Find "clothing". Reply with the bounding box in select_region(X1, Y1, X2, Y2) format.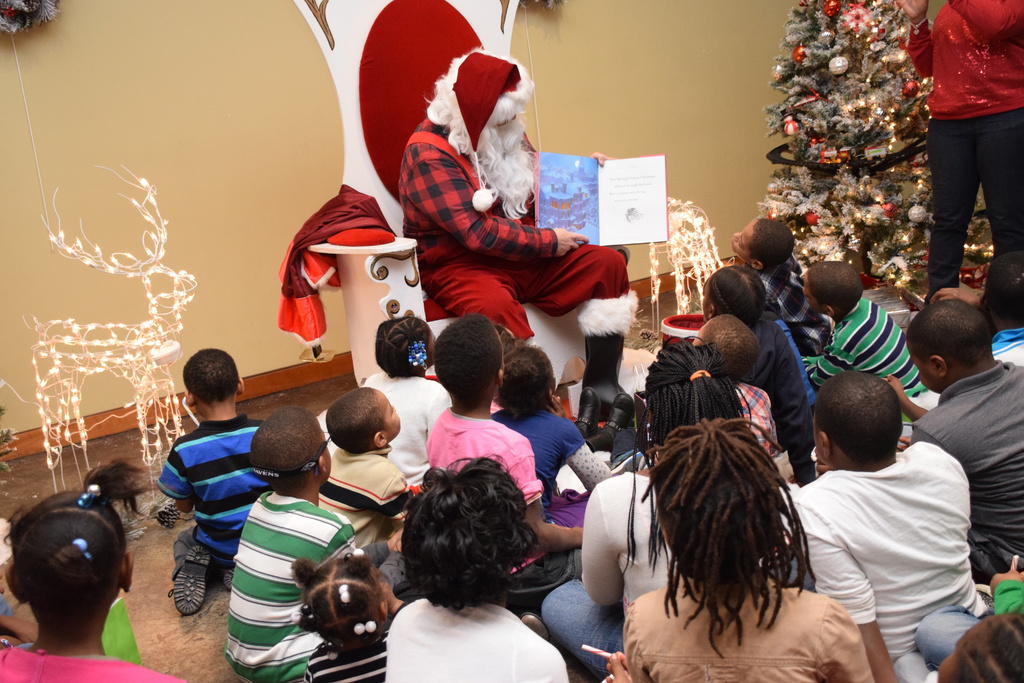
select_region(408, 103, 643, 355).
